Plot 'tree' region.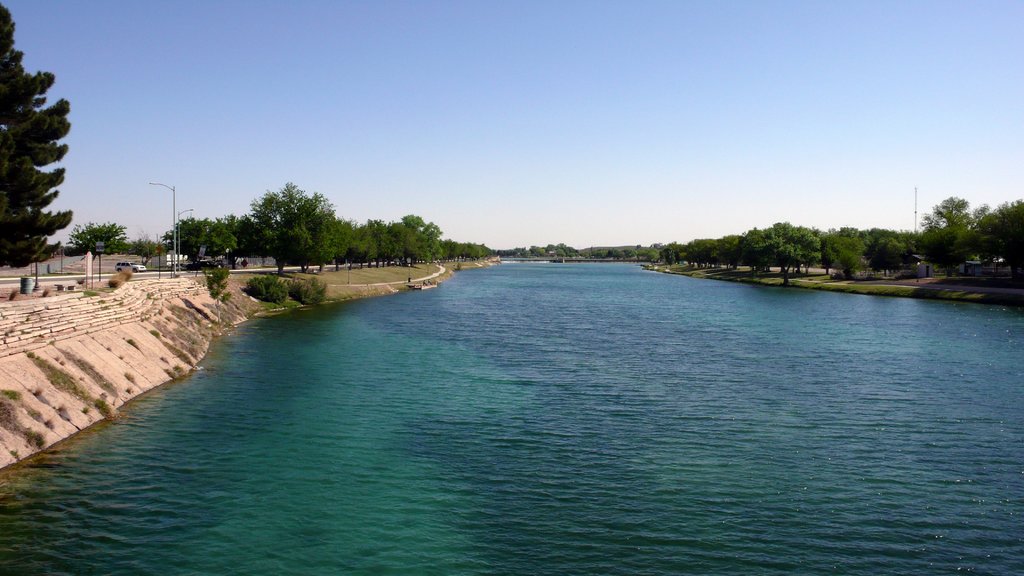
Plotted at {"left": 374, "top": 223, "right": 388, "bottom": 264}.
